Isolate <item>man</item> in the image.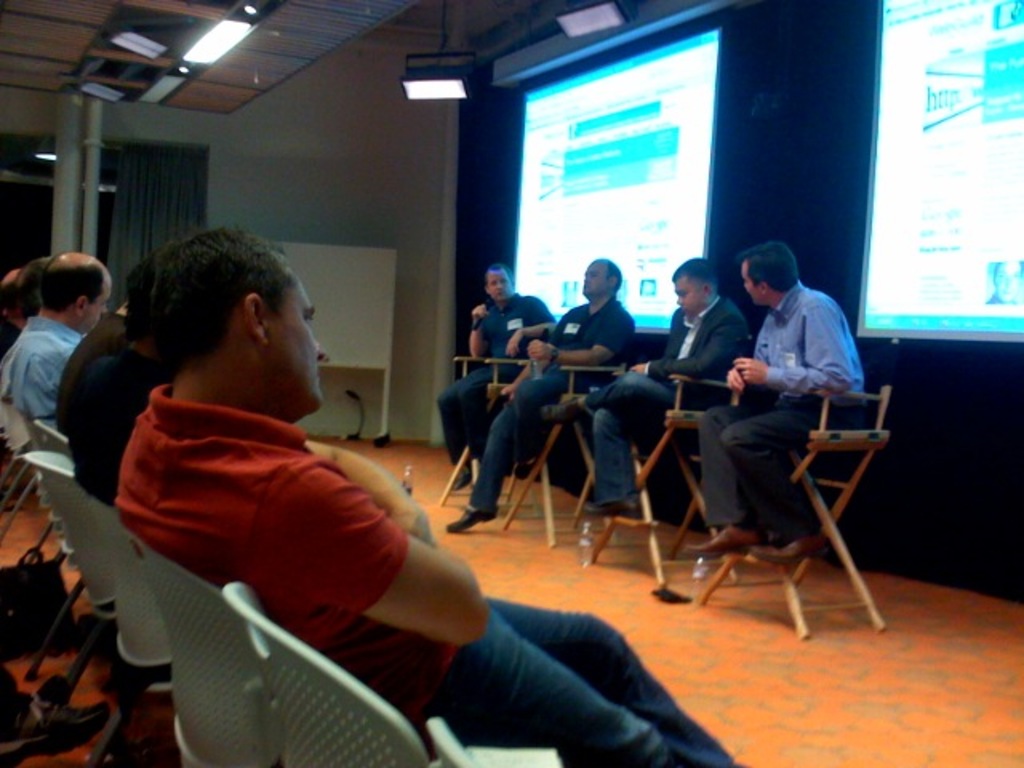
Isolated region: locate(534, 275, 750, 509).
